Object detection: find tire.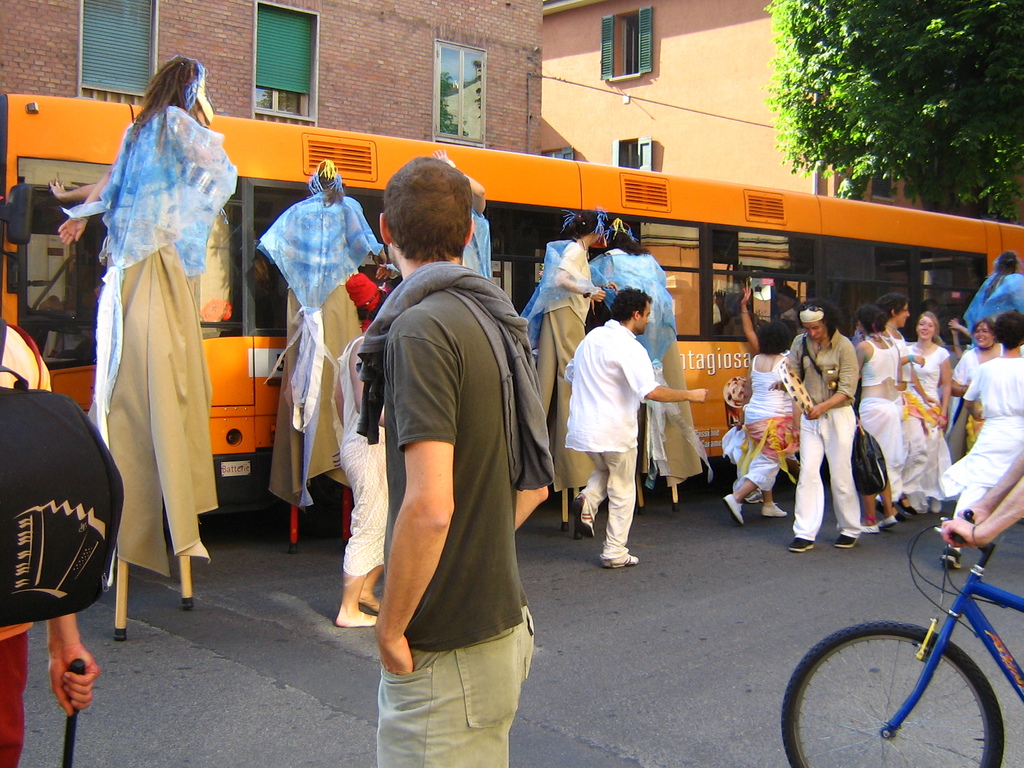
select_region(783, 622, 1005, 767).
